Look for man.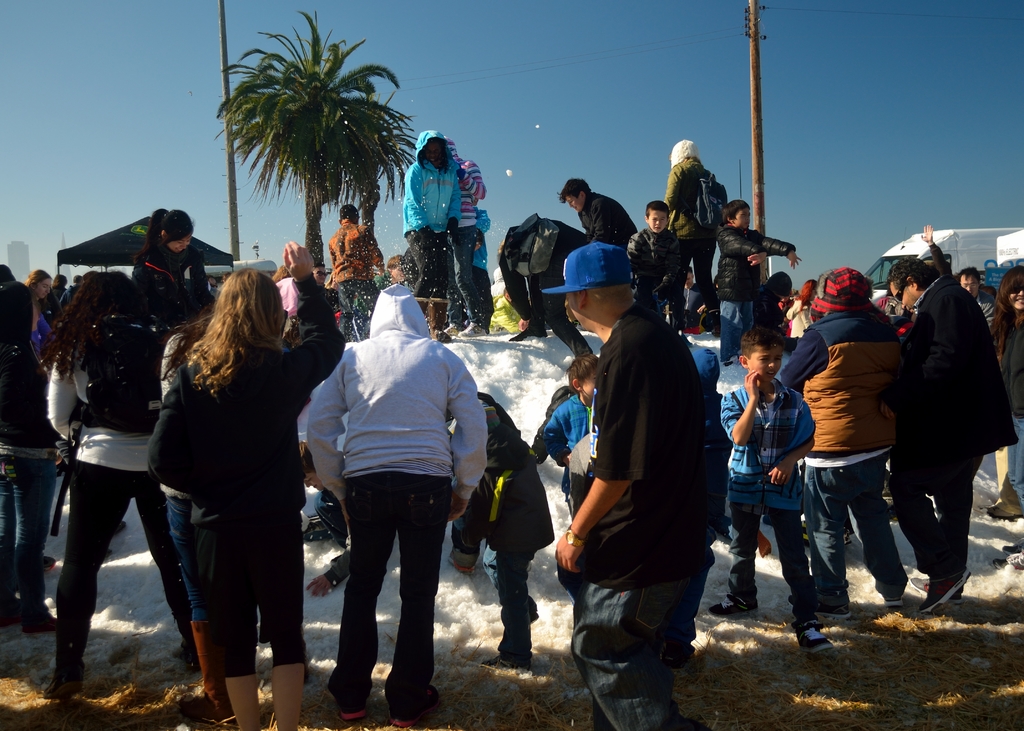
Found: box=[551, 240, 729, 730].
